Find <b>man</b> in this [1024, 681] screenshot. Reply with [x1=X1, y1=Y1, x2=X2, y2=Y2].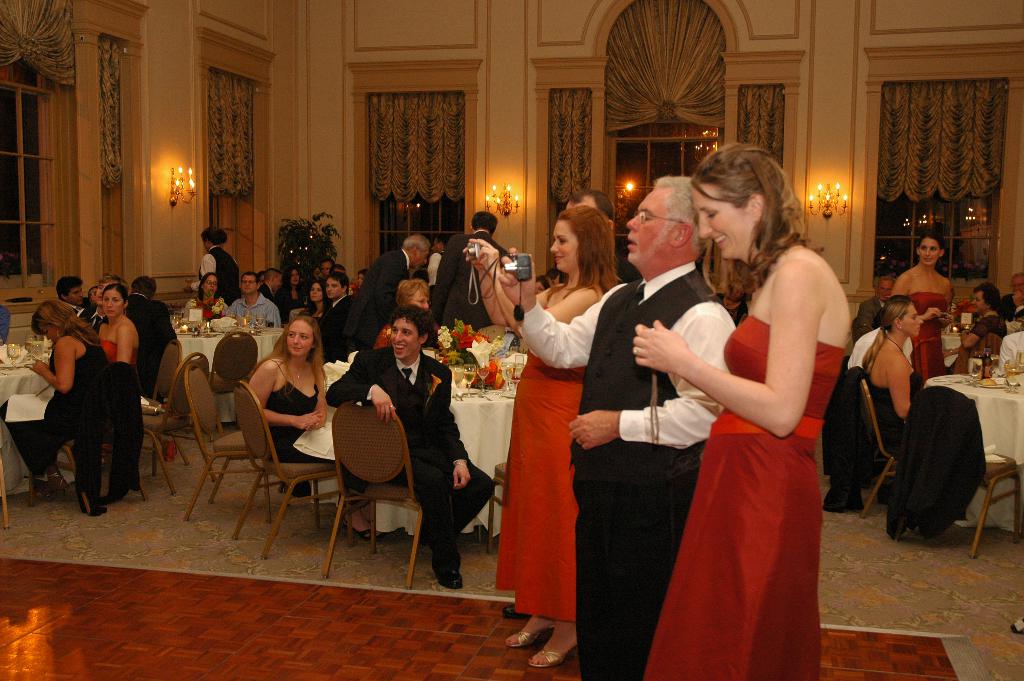
[x1=124, y1=274, x2=177, y2=406].
